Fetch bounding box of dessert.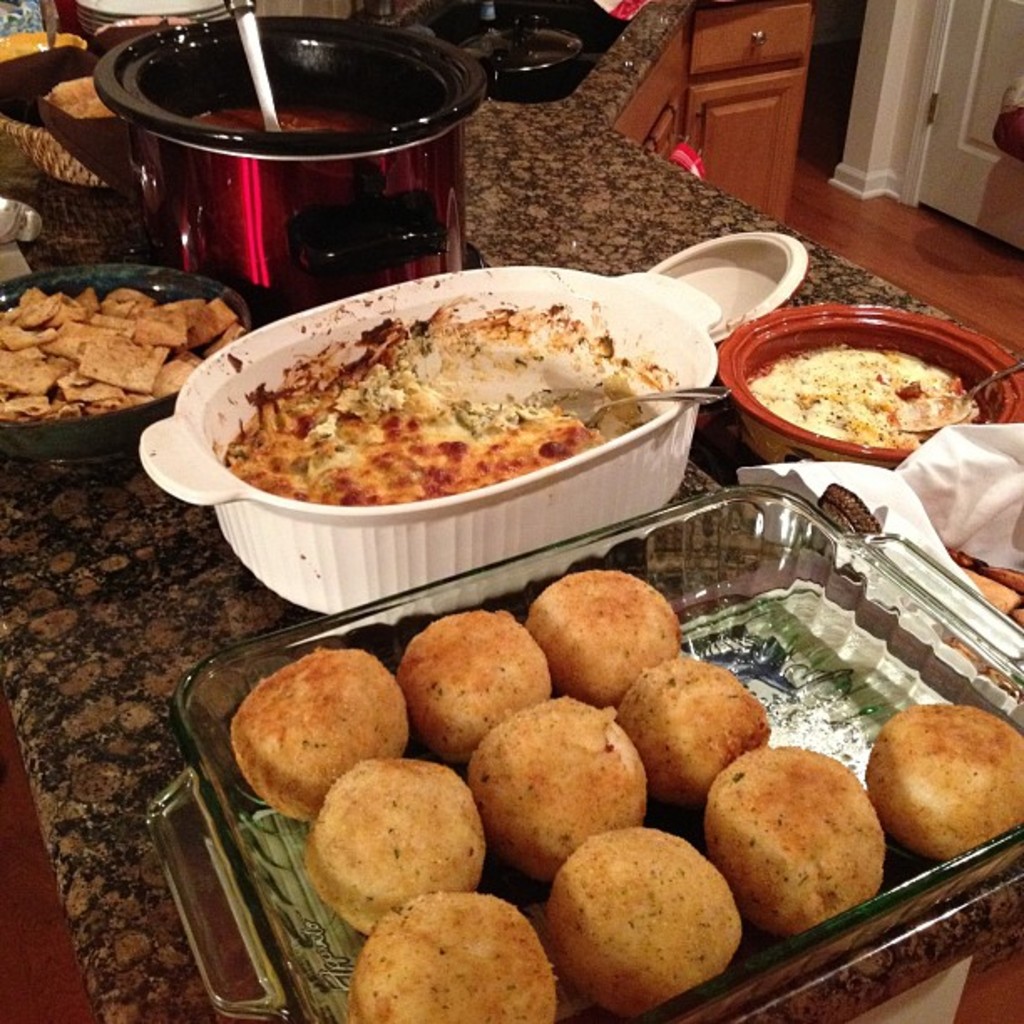
Bbox: box=[530, 562, 686, 694].
